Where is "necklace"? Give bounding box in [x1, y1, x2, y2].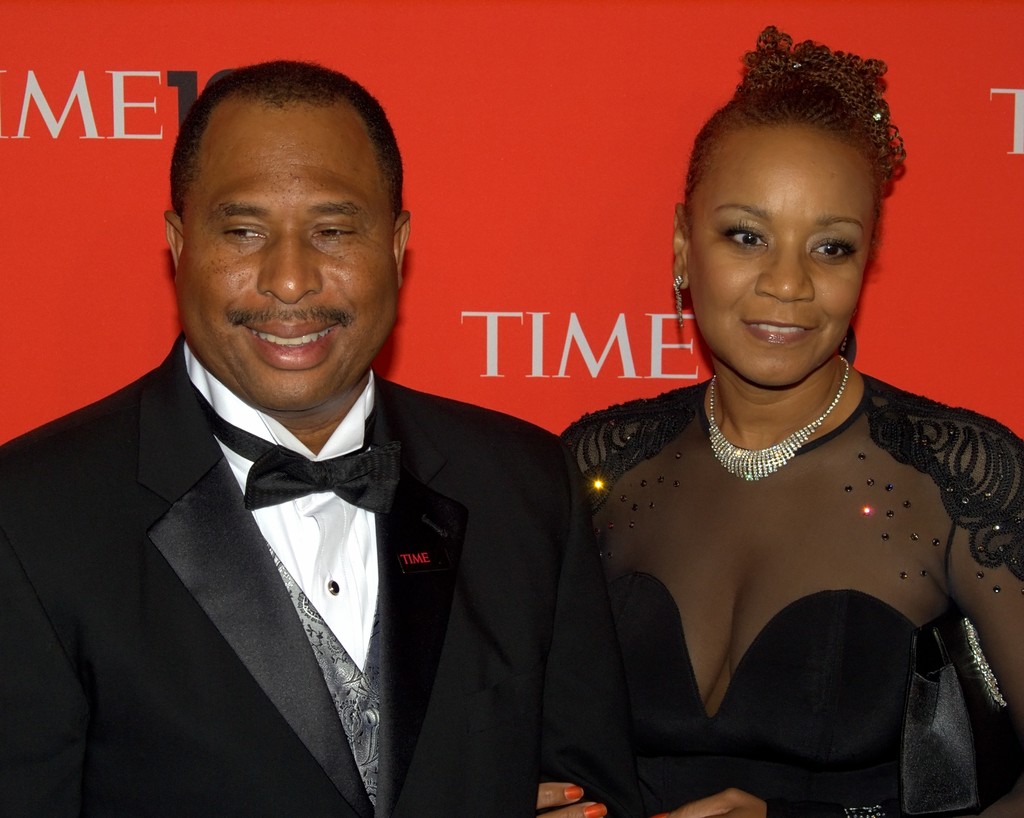
[707, 353, 851, 482].
